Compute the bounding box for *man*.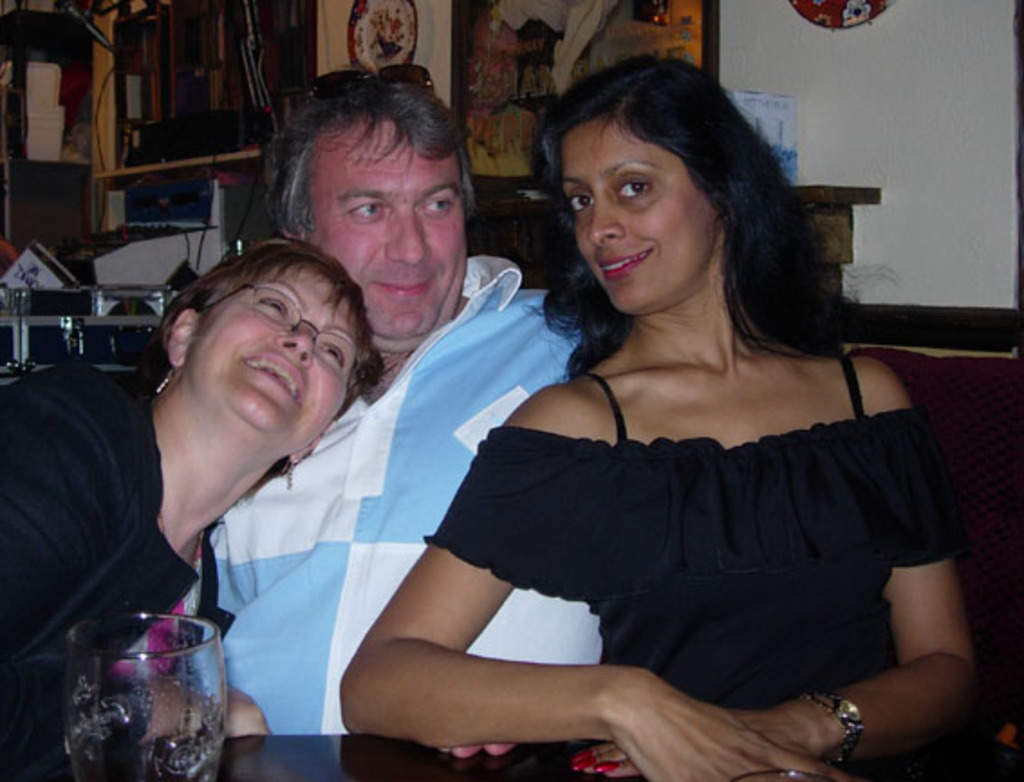
(x1=83, y1=157, x2=573, y2=755).
